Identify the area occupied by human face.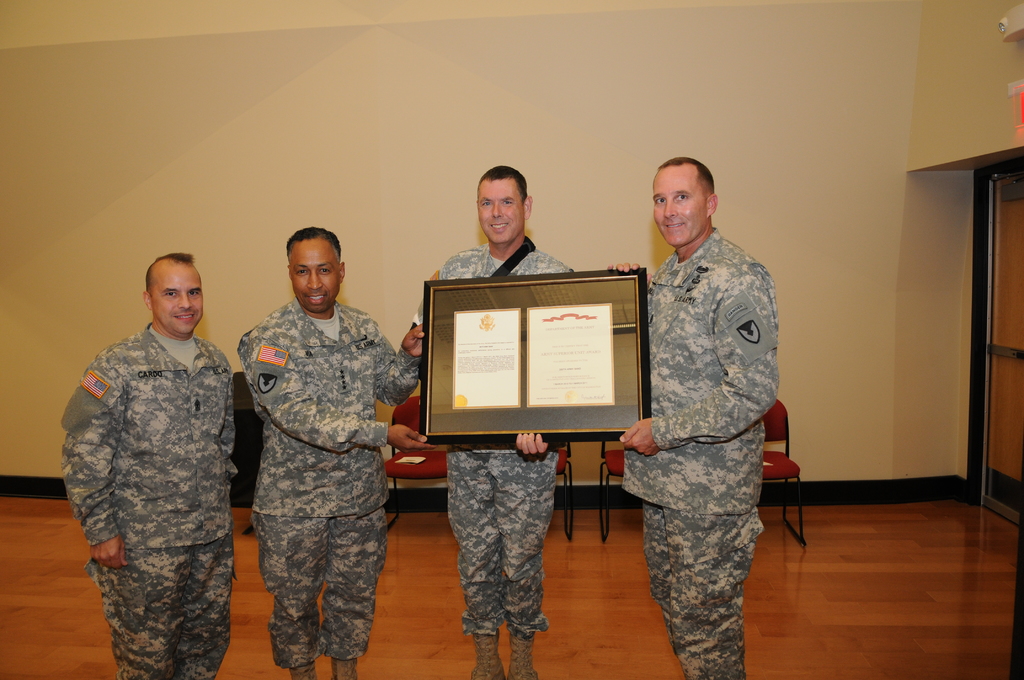
Area: (294, 241, 337, 314).
